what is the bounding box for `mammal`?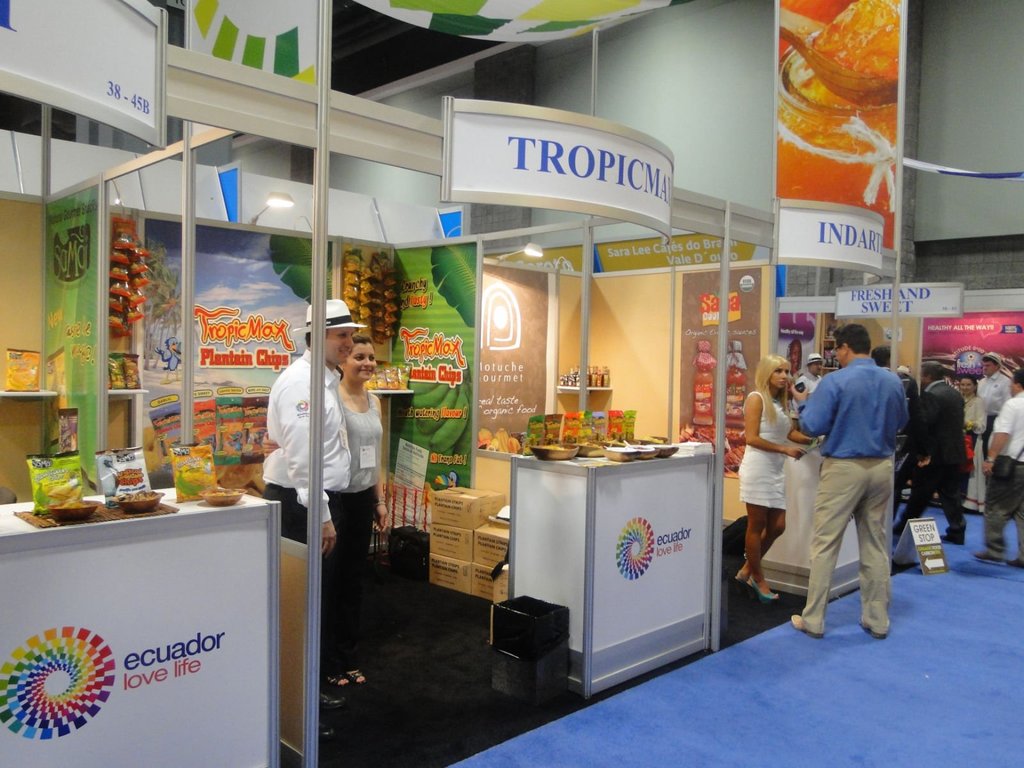
select_region(873, 343, 893, 373).
